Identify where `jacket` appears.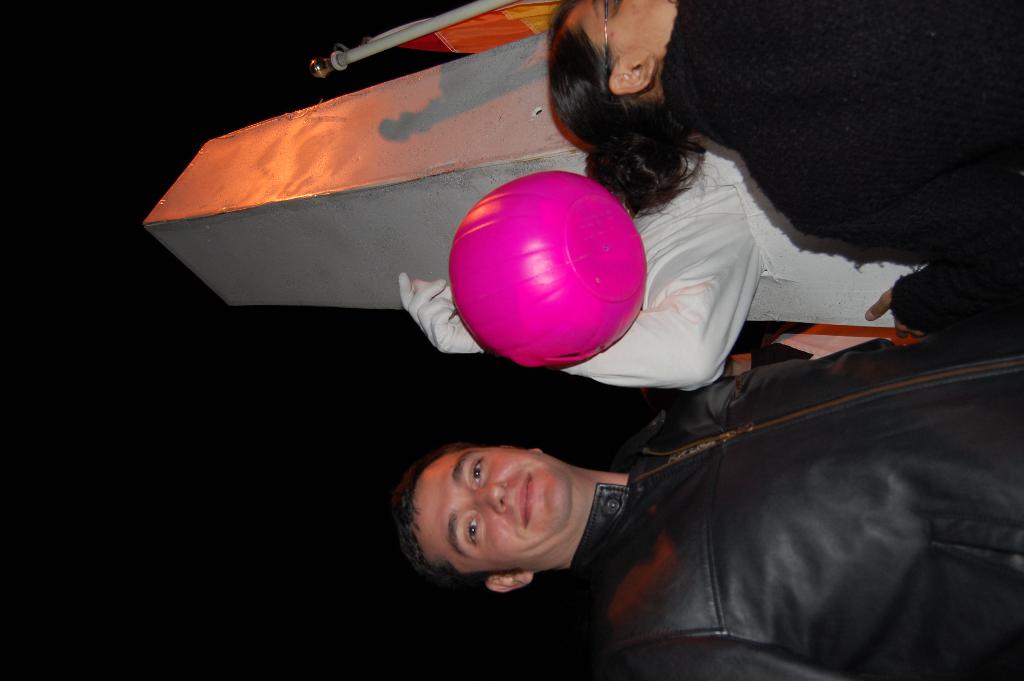
Appears at [284,111,986,637].
